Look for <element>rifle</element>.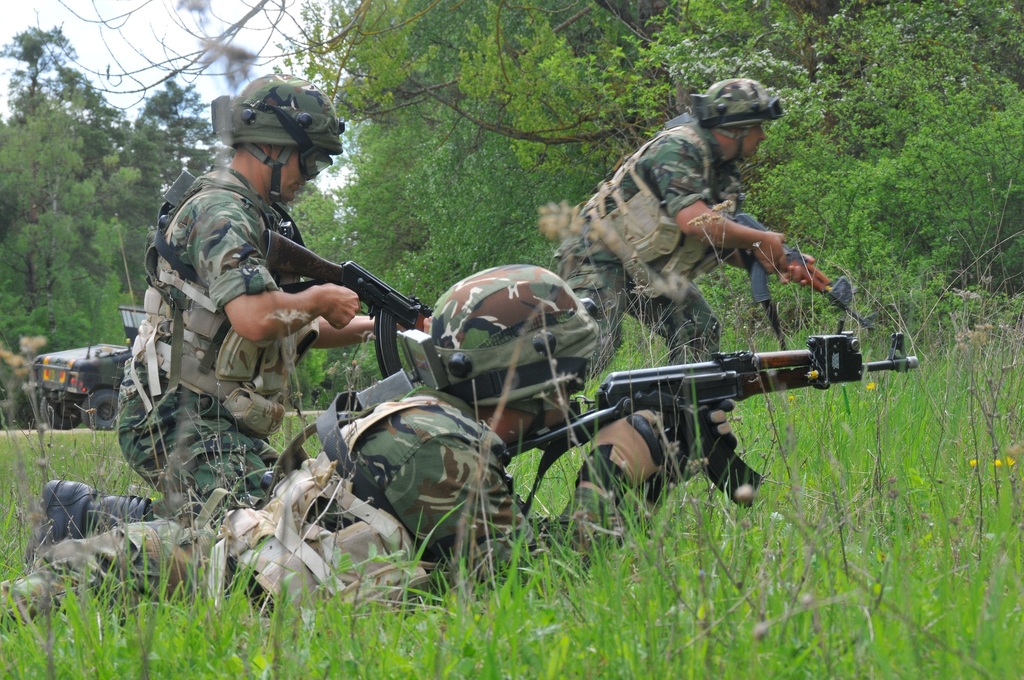
Found: <bbox>504, 318, 922, 508</bbox>.
